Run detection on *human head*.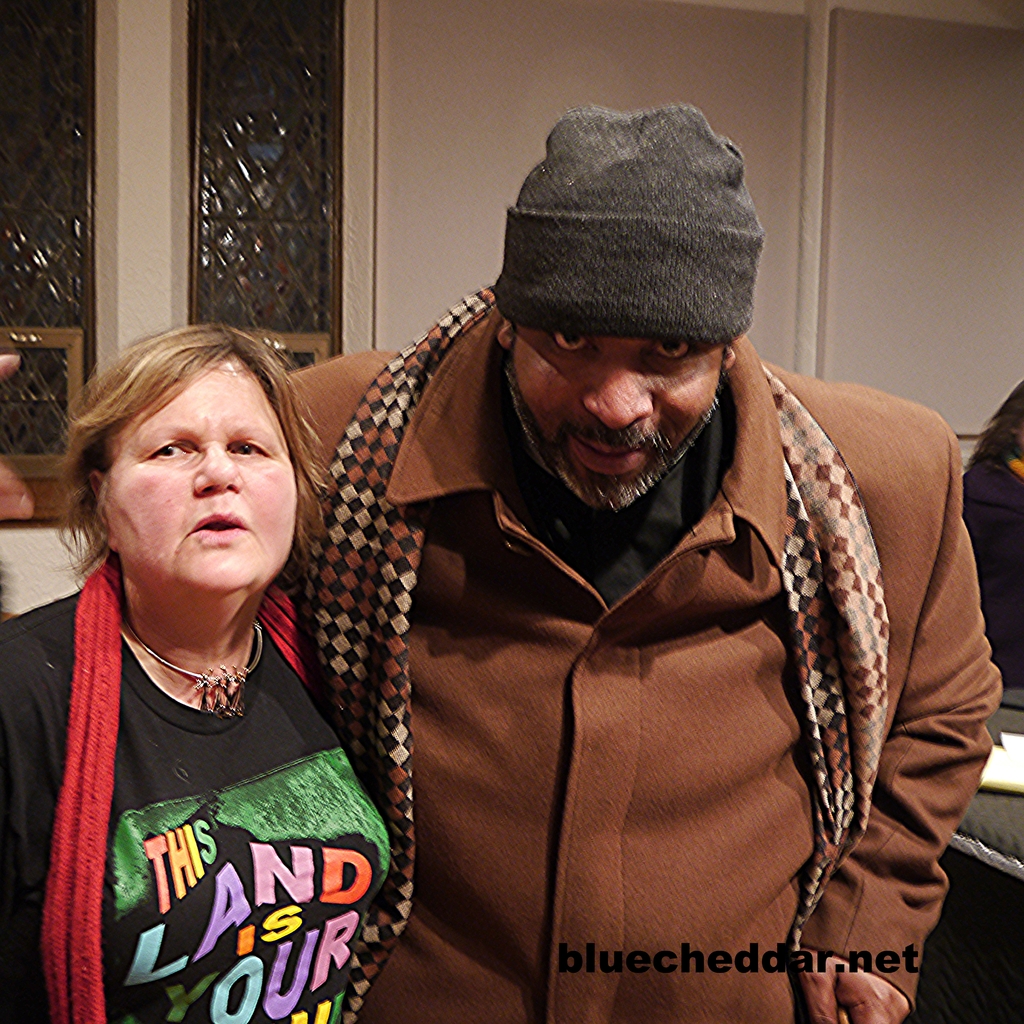
Result: 477, 98, 793, 486.
